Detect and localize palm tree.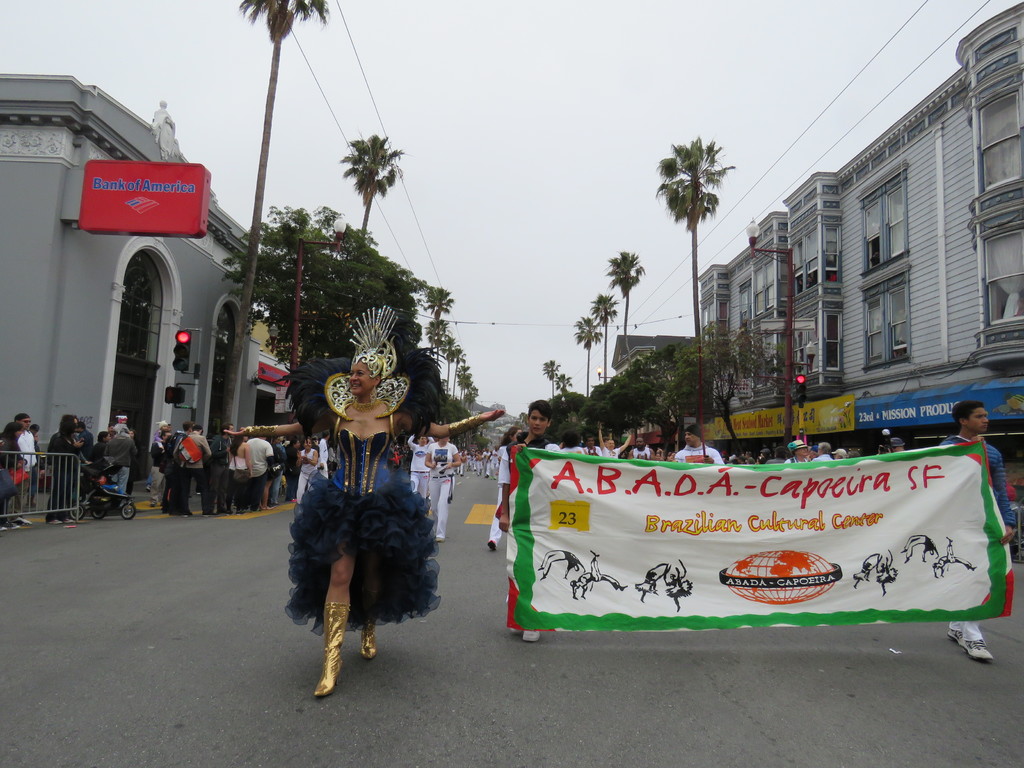
Localized at 237,0,324,381.
